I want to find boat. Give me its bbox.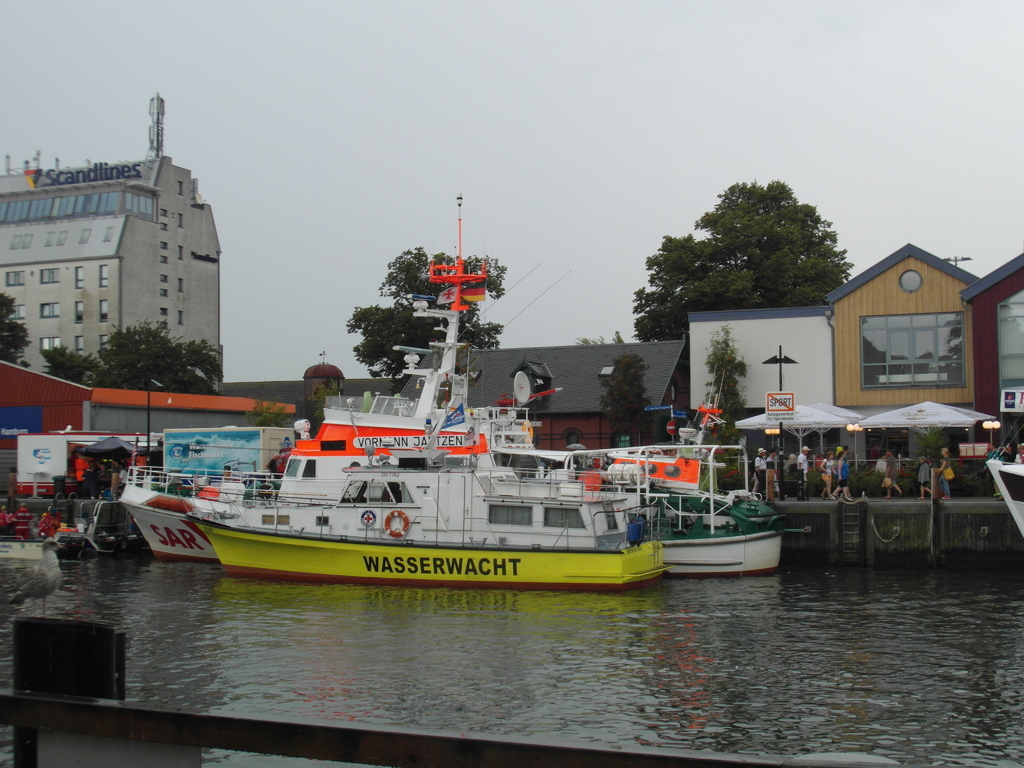
984/449/1023/545.
